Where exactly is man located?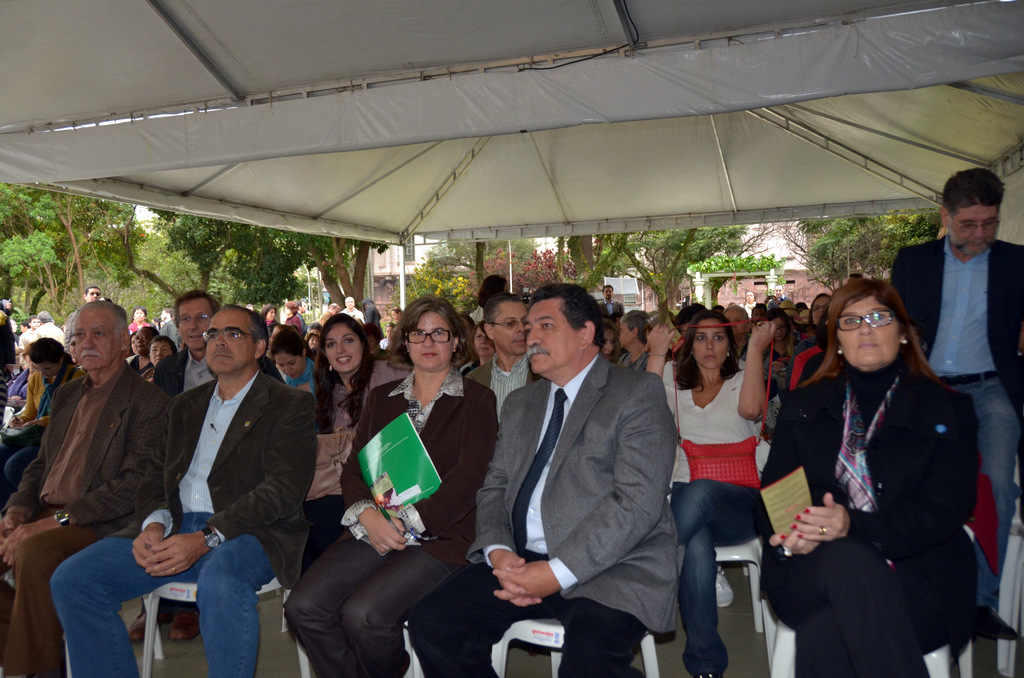
Its bounding box is [x1=315, y1=303, x2=343, y2=330].
